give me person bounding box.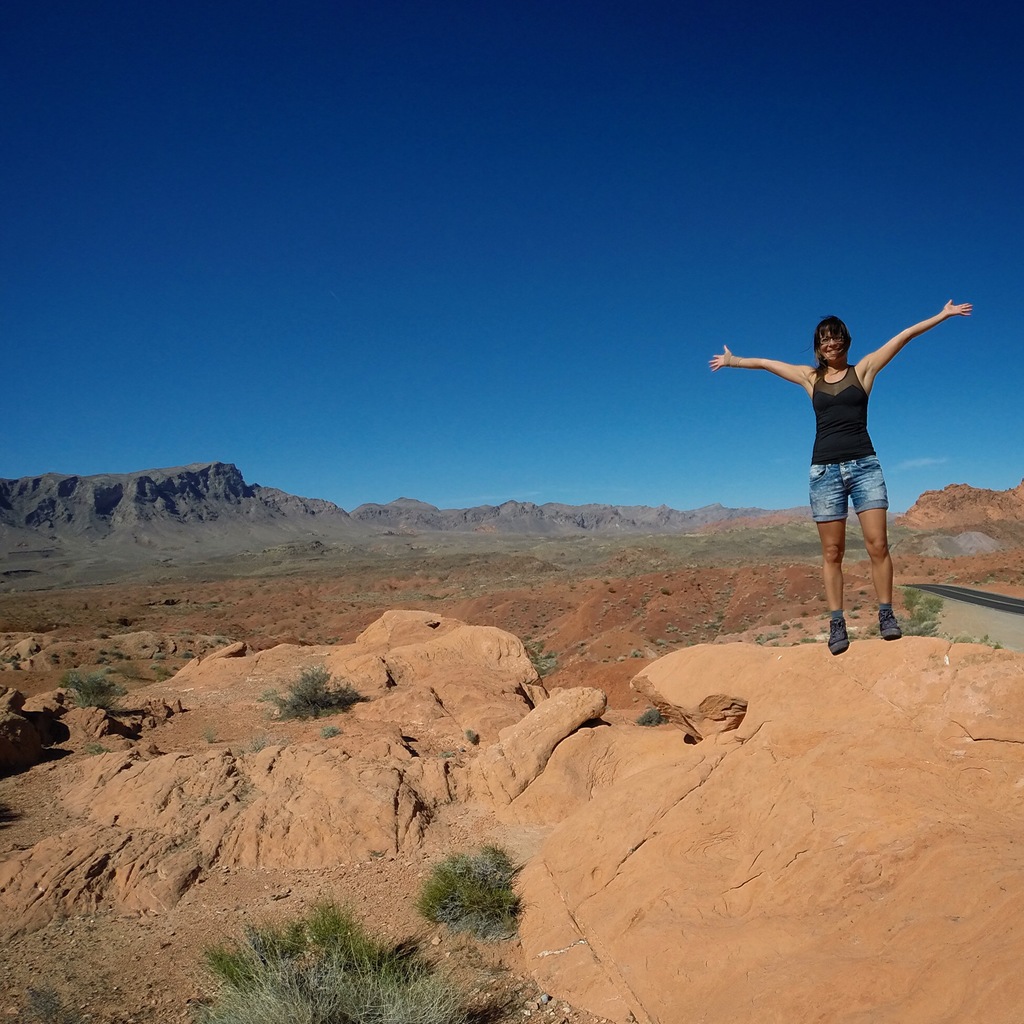
left=709, top=293, right=972, bottom=650.
